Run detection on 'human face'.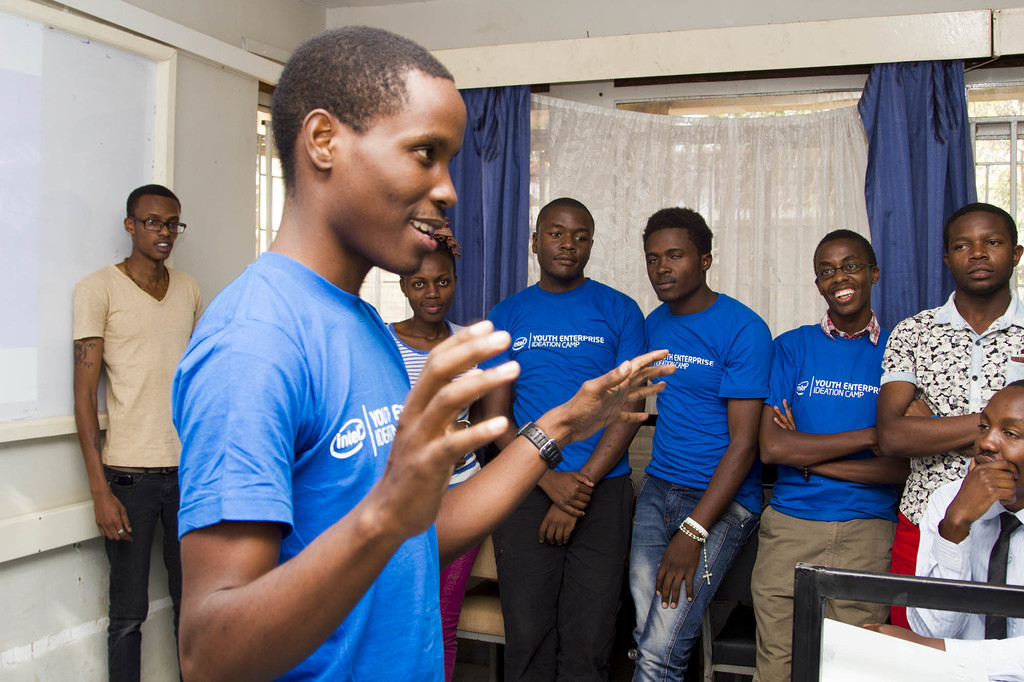
Result: 645:230:703:303.
